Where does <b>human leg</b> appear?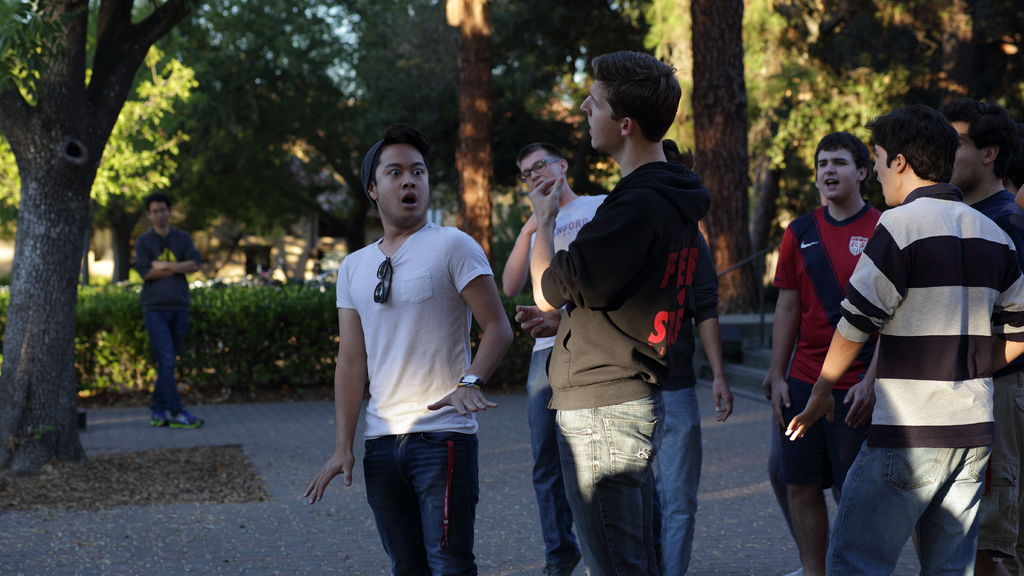
Appears at locate(908, 436, 1000, 575).
